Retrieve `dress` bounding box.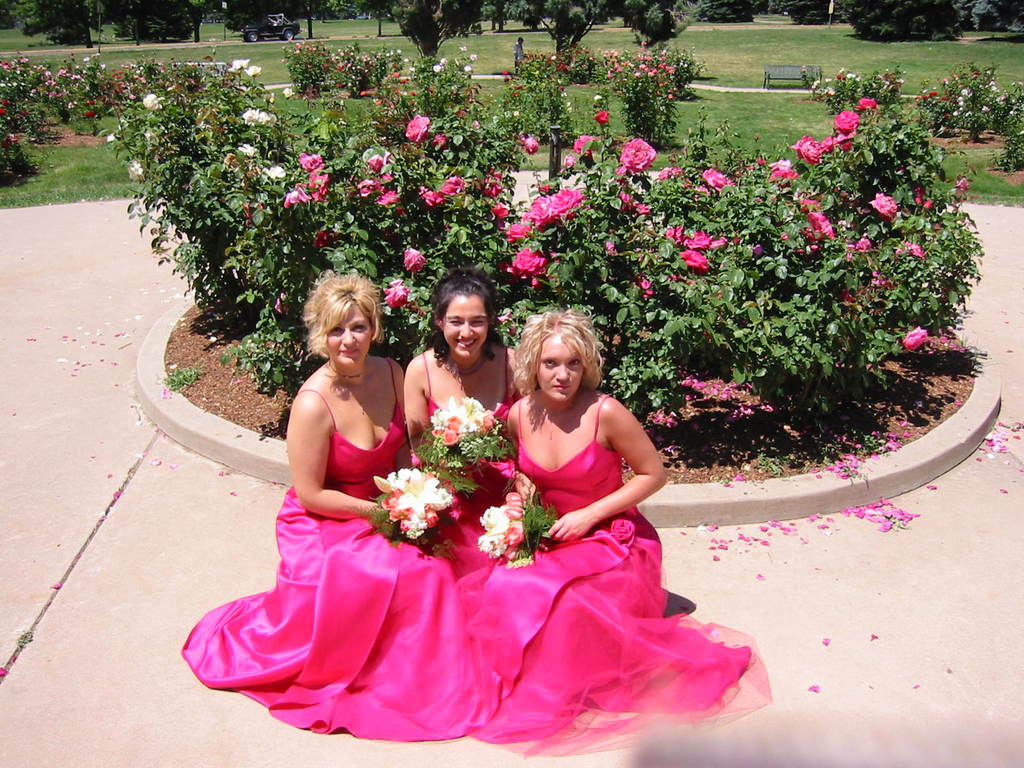
Bounding box: left=472, top=393, right=765, bottom=761.
